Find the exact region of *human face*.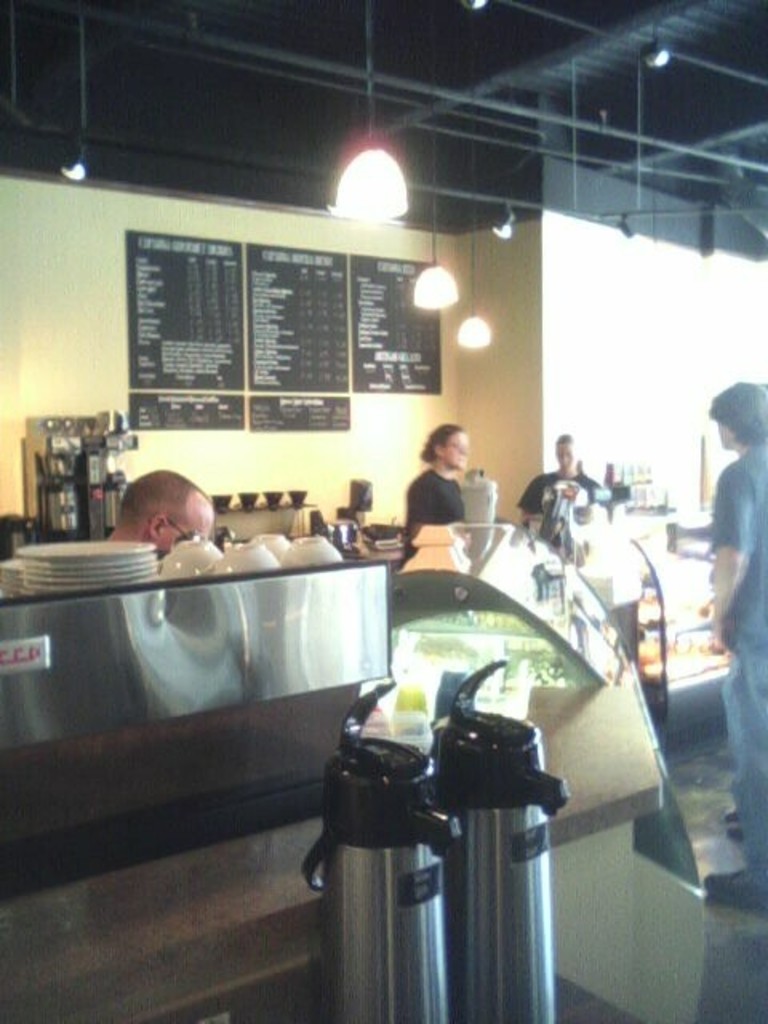
Exact region: box=[557, 446, 576, 475].
